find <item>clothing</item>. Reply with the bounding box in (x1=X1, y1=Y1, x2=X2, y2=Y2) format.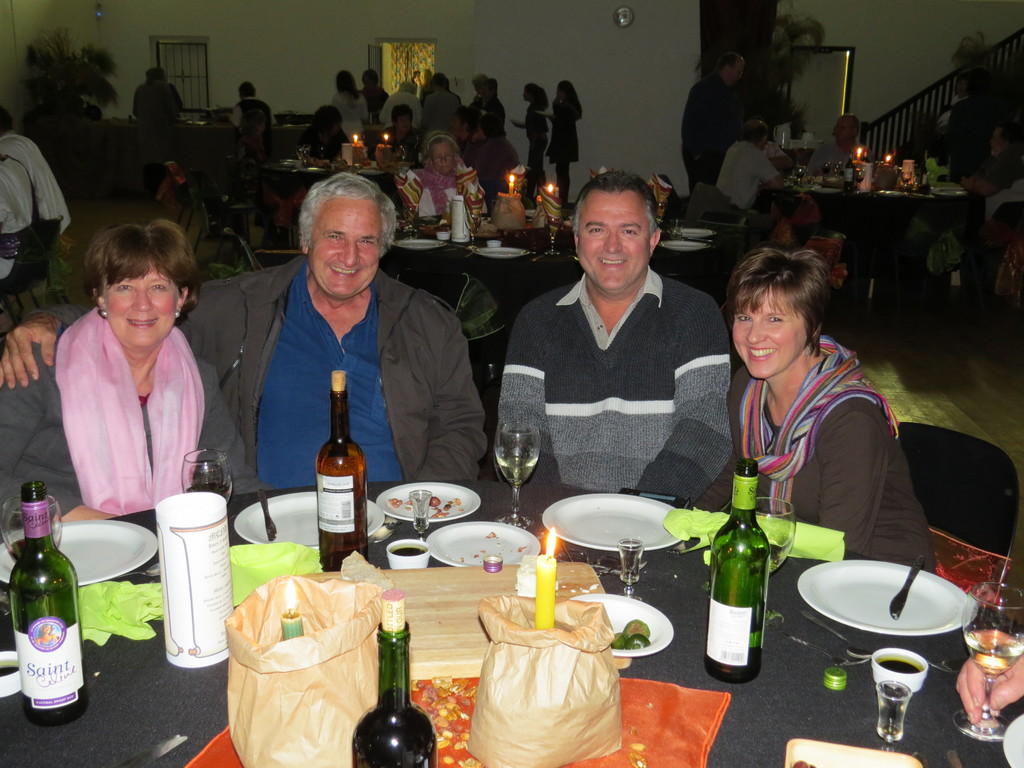
(x1=712, y1=128, x2=785, y2=218).
